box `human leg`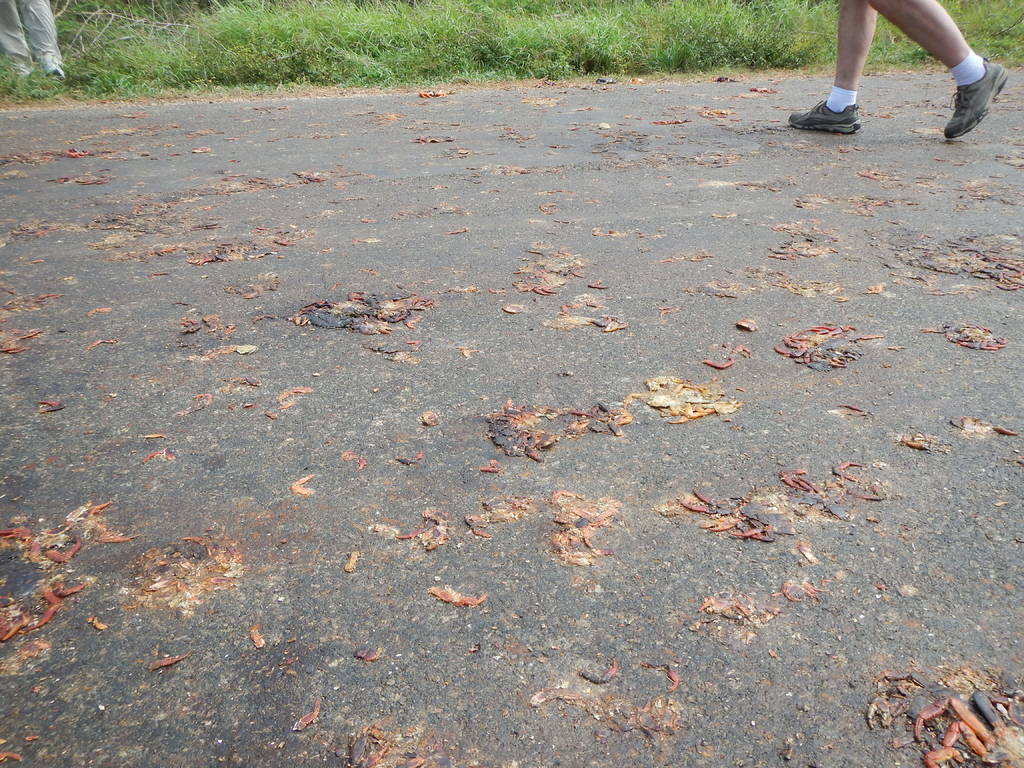
bbox(862, 0, 1006, 139)
